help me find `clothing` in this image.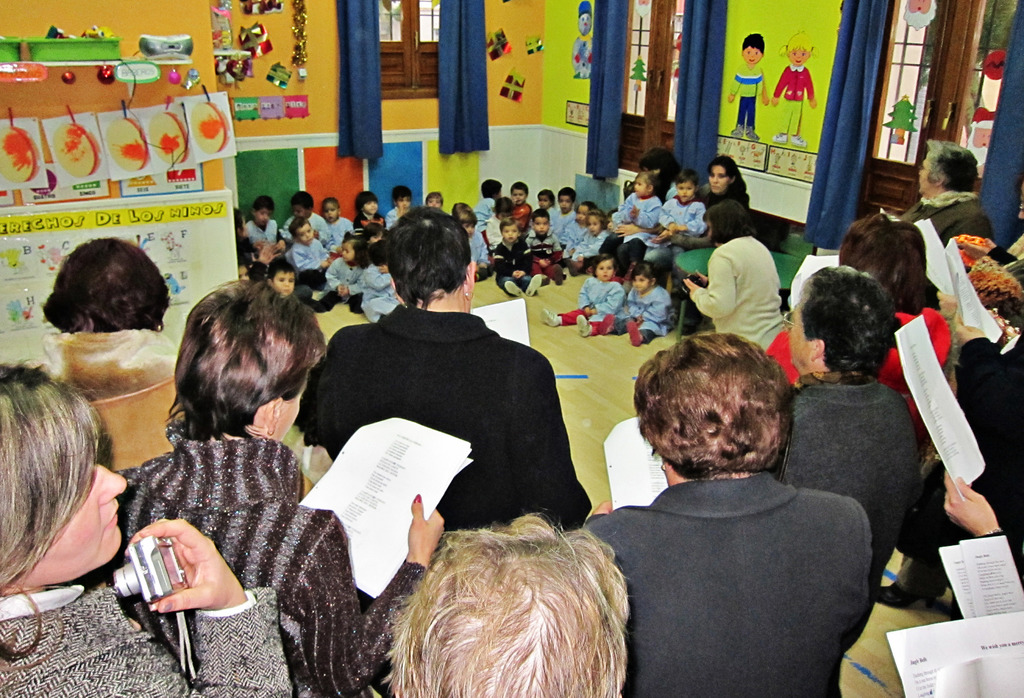
Found it: [x1=575, y1=464, x2=876, y2=697].
